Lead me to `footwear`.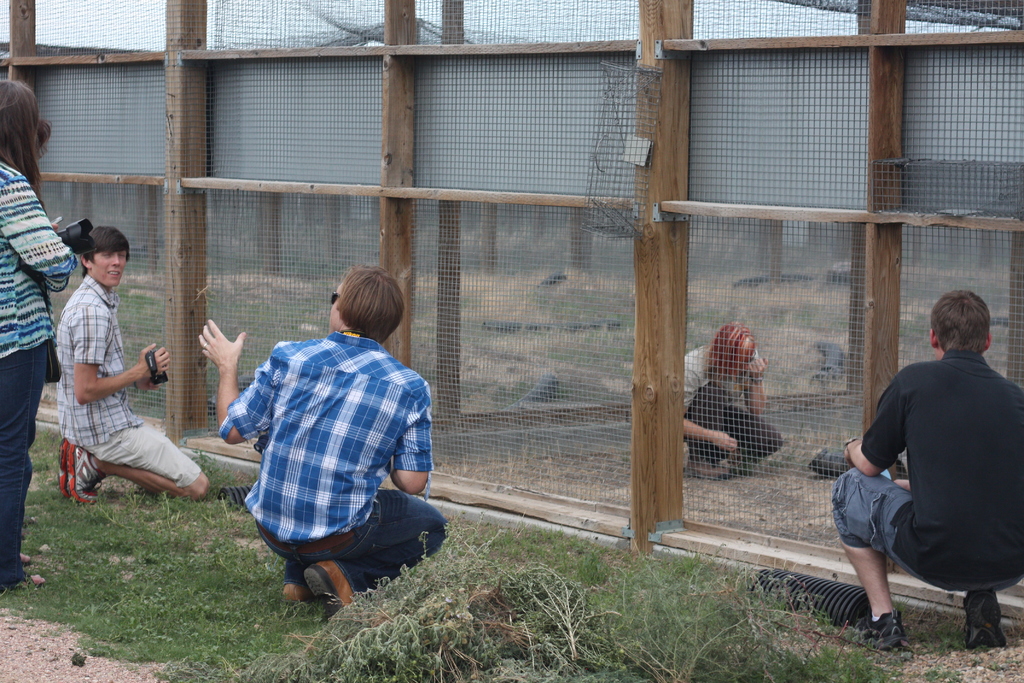
Lead to box=[280, 582, 308, 605].
